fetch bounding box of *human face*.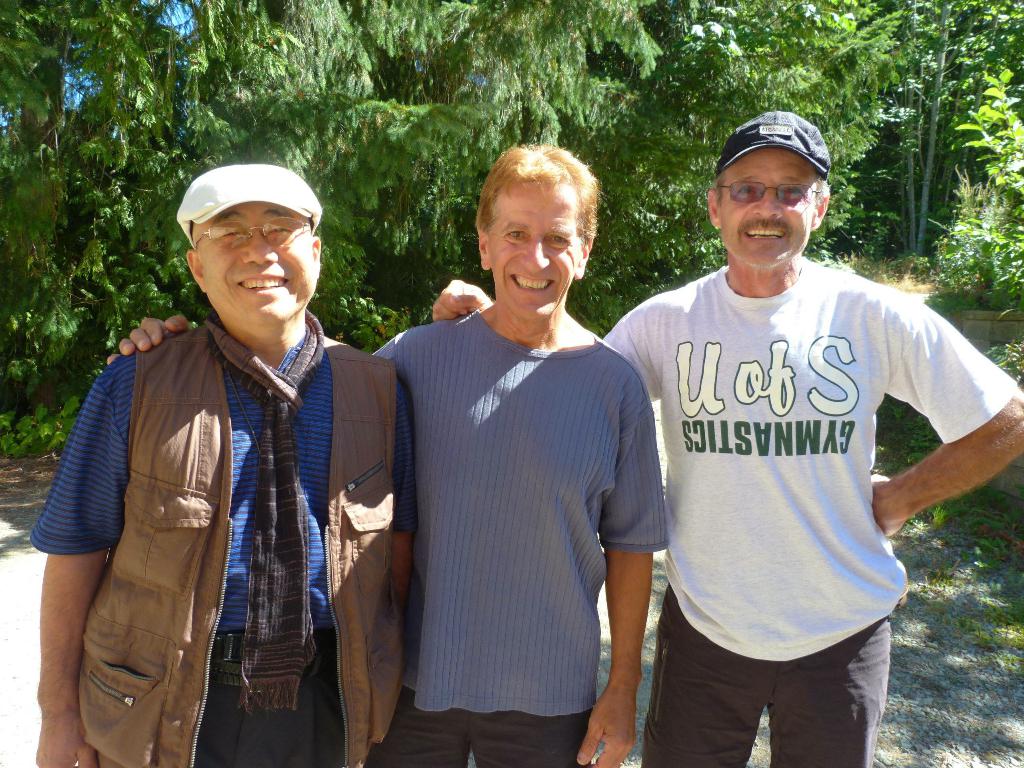
Bbox: Rect(490, 188, 580, 320).
